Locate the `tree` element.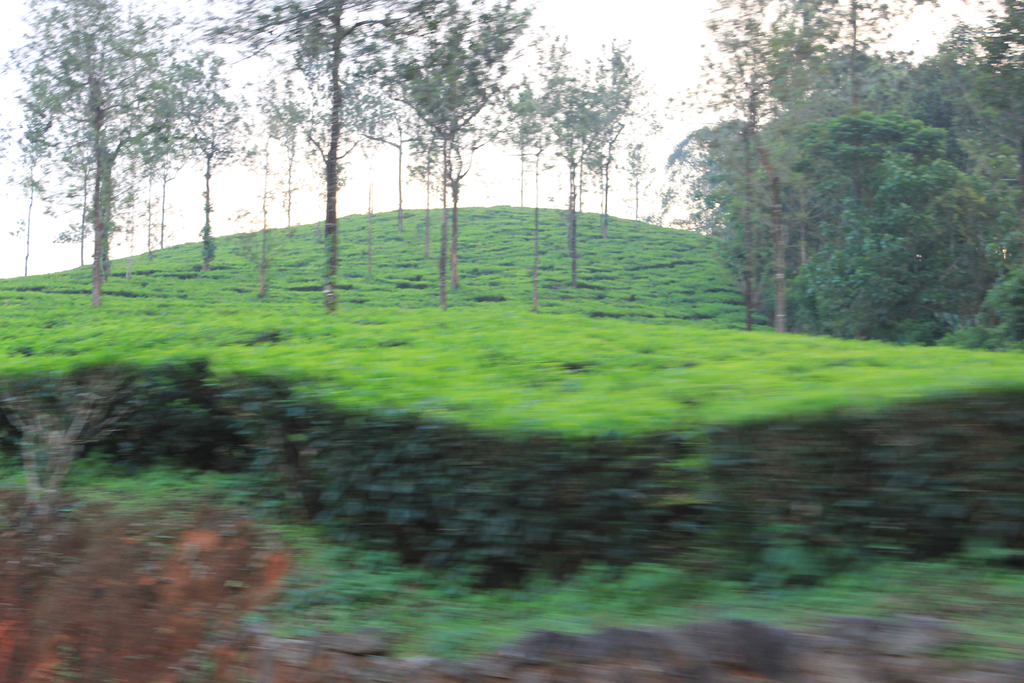
Element bbox: left=692, top=0, right=936, bottom=338.
